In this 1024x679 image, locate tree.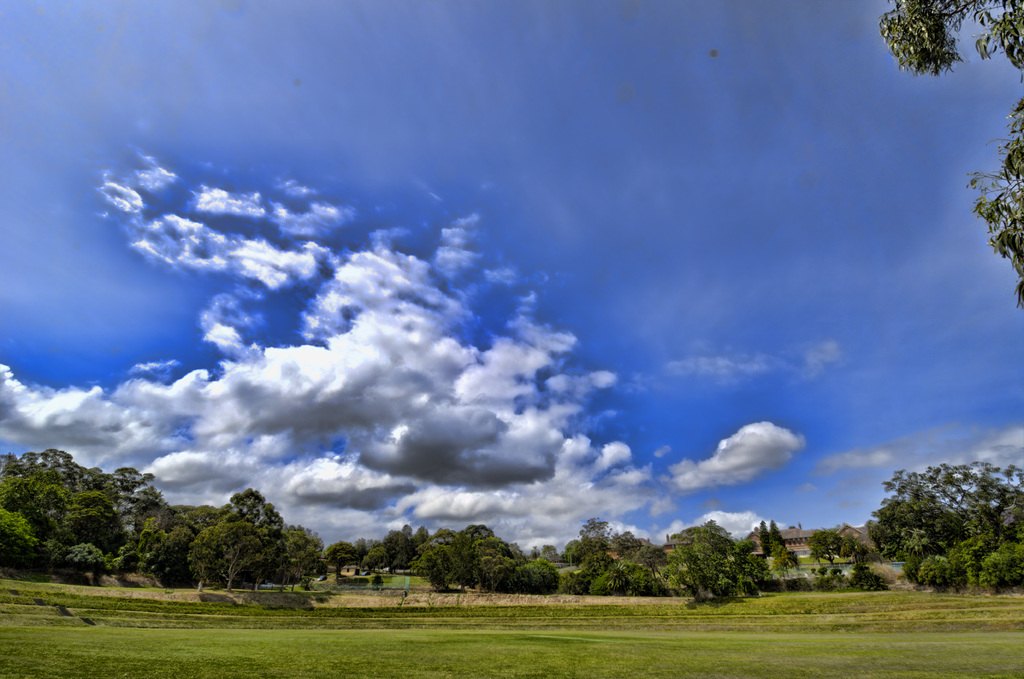
Bounding box: bbox=[512, 552, 558, 593].
